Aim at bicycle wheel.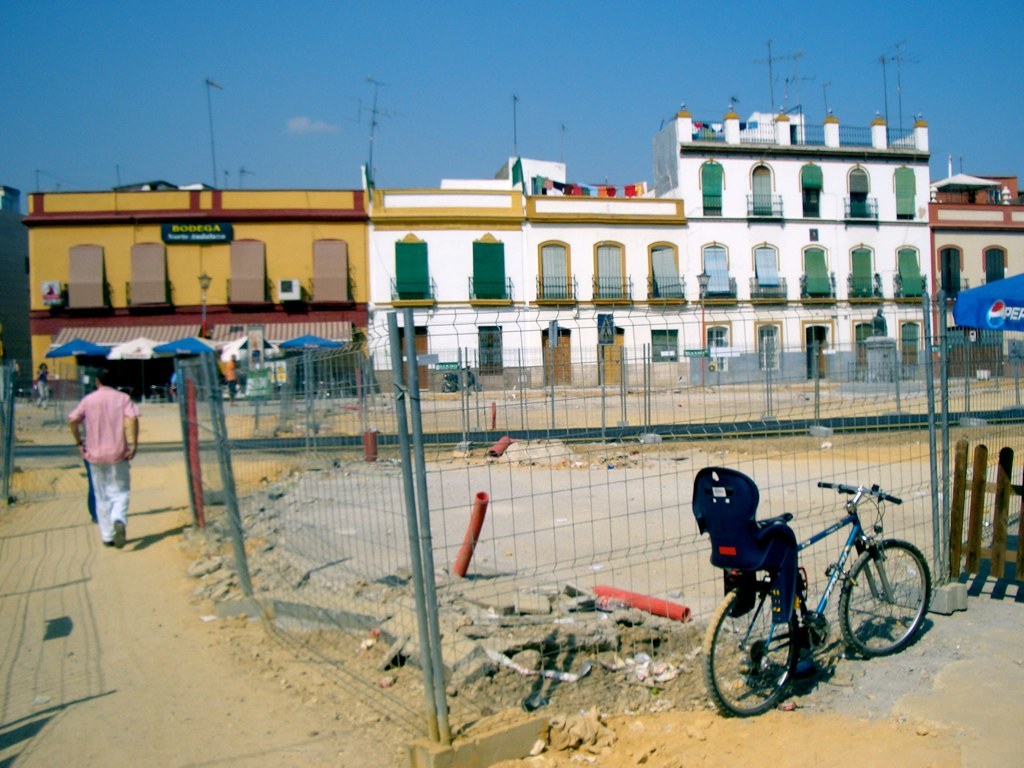
Aimed at detection(702, 581, 799, 721).
